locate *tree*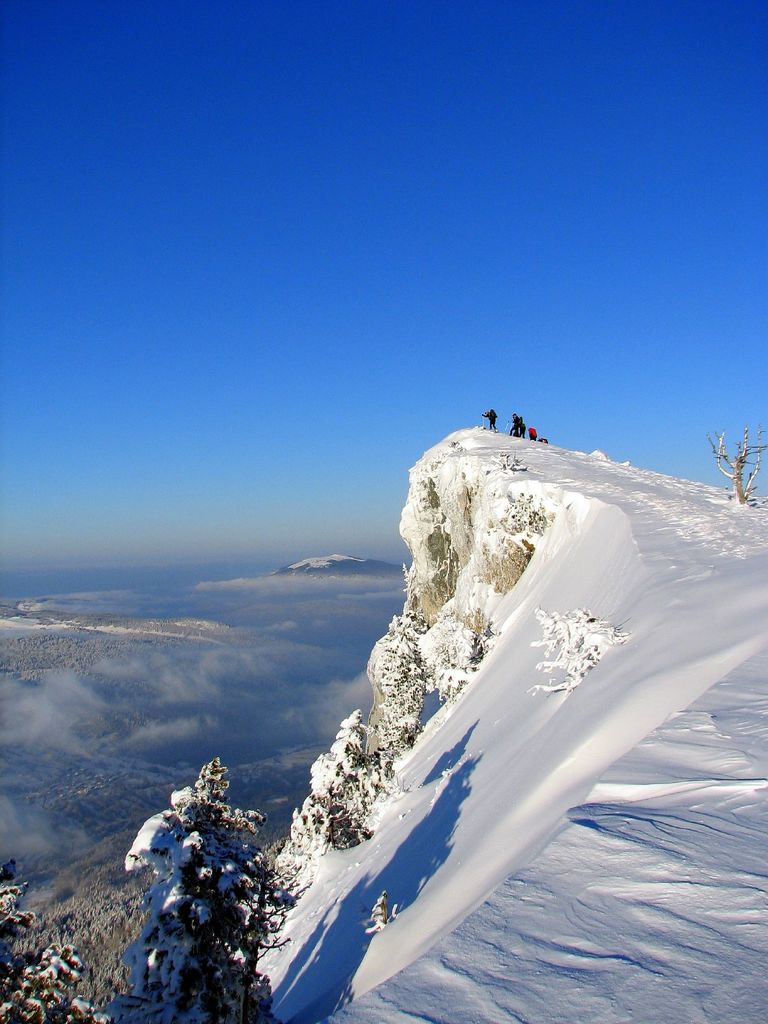
360, 592, 434, 764
